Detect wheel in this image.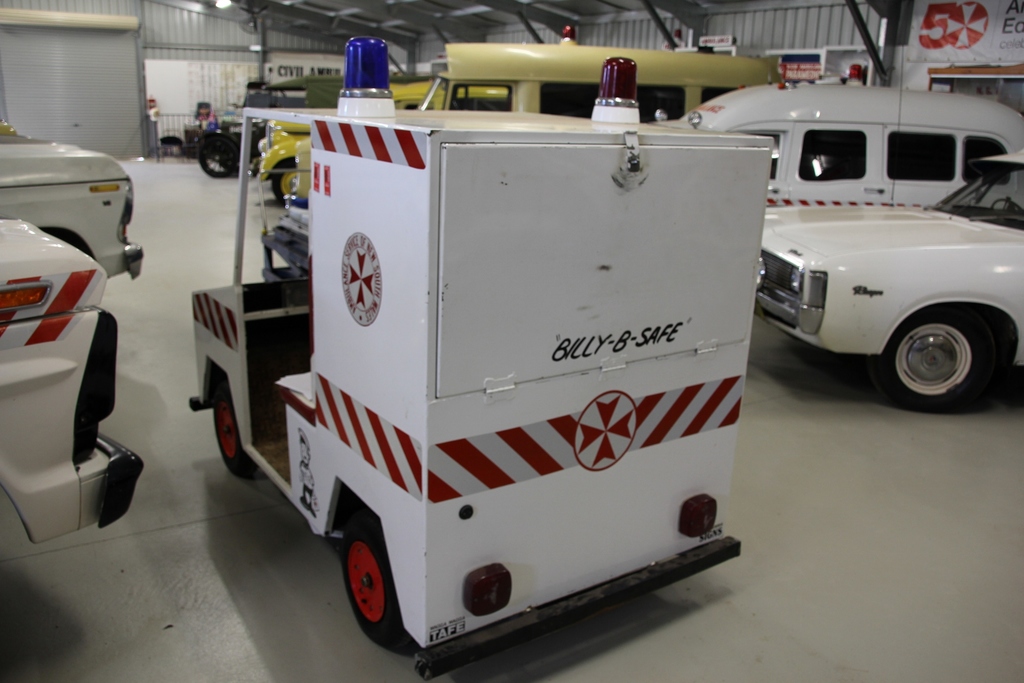
Detection: [x1=200, y1=129, x2=244, y2=181].
